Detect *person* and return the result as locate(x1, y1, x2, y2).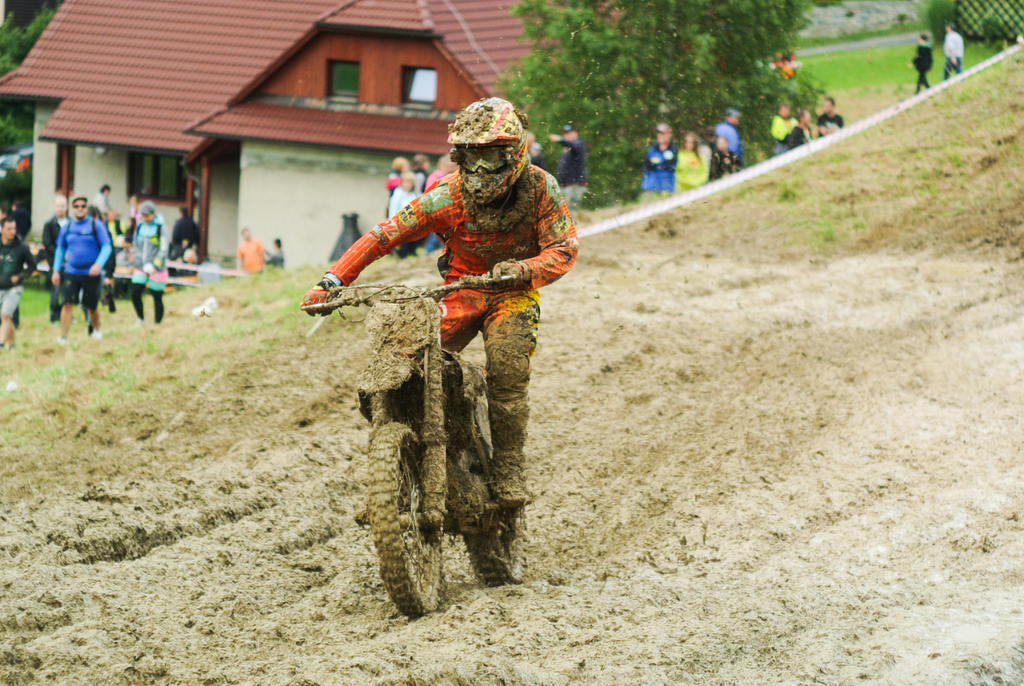
locate(674, 131, 708, 188).
